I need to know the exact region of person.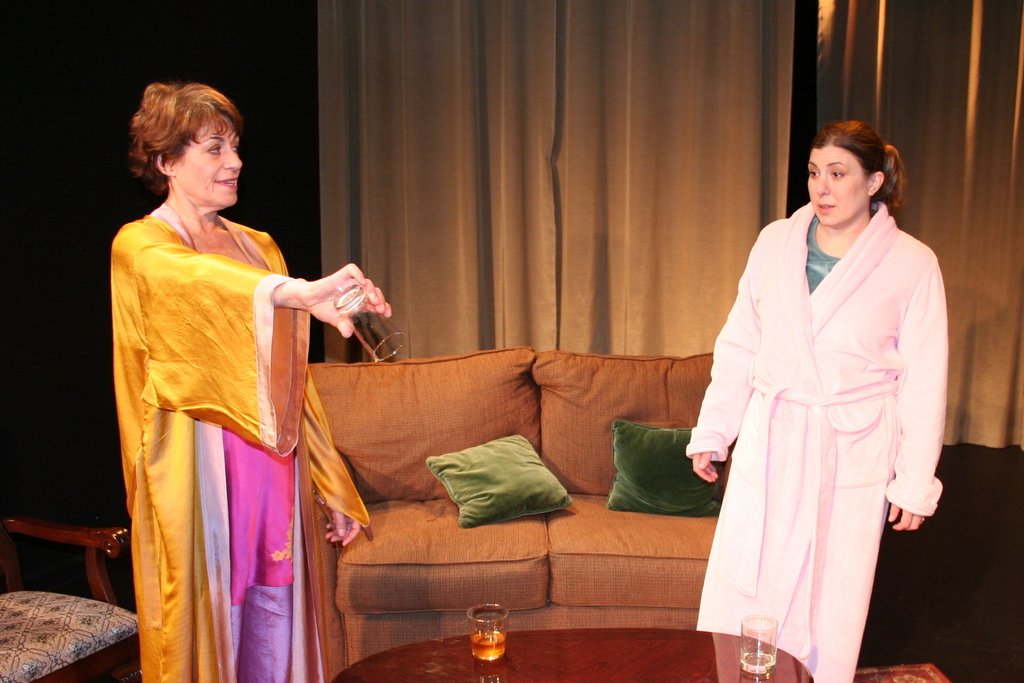
Region: l=683, t=117, r=941, b=682.
